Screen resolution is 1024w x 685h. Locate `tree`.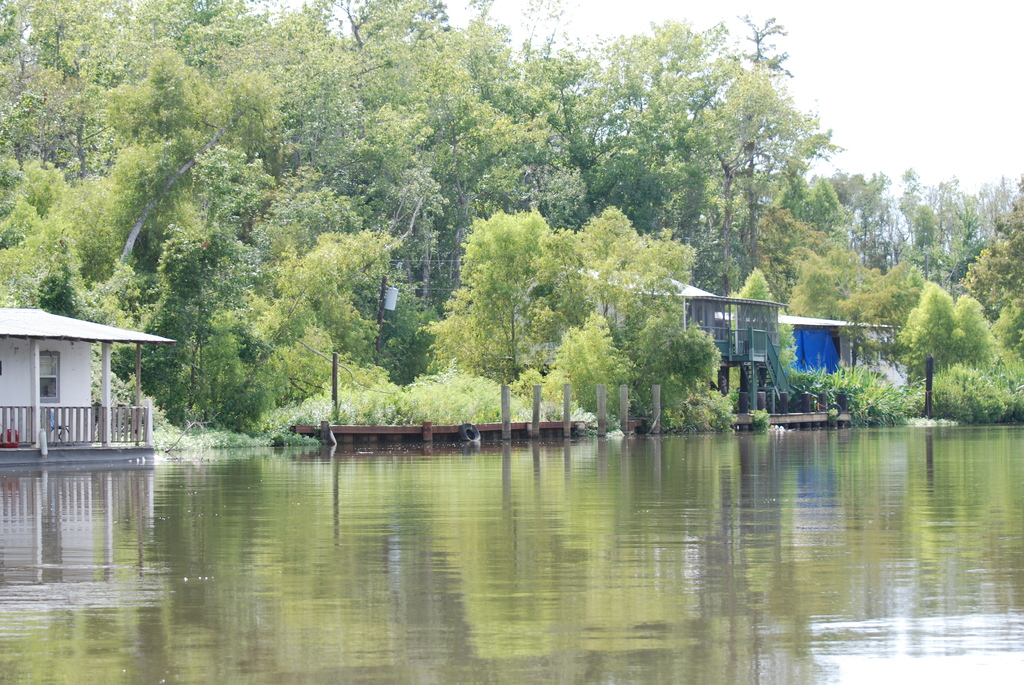
(0,134,163,289).
